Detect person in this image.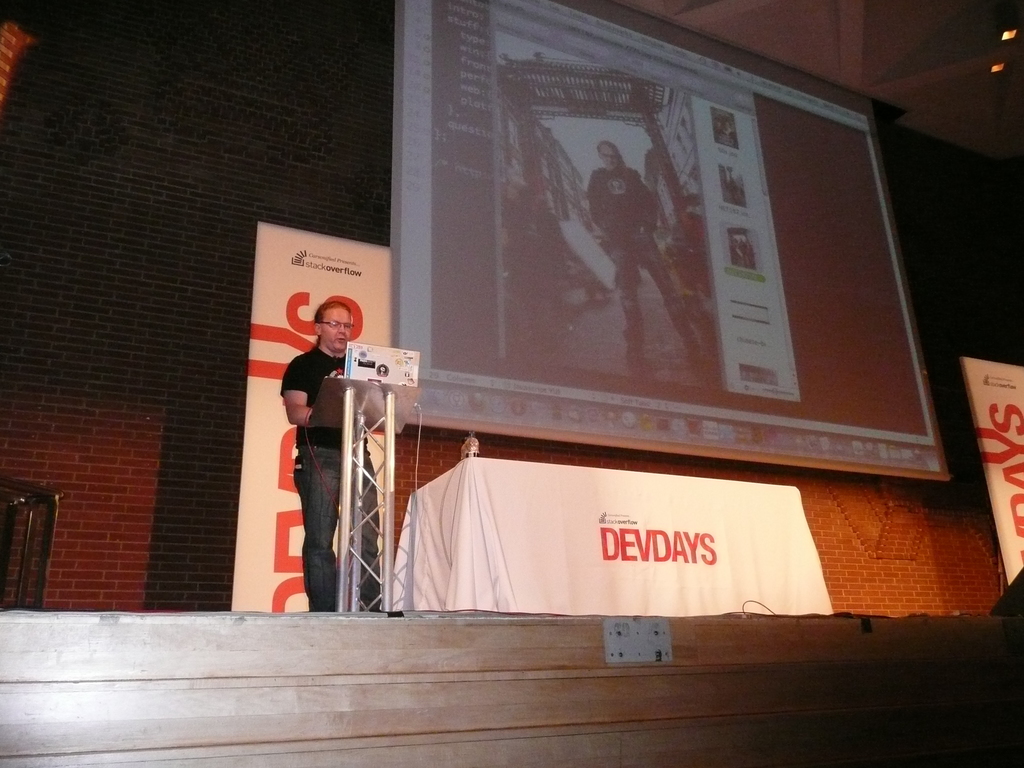
Detection: {"x1": 271, "y1": 280, "x2": 360, "y2": 607}.
